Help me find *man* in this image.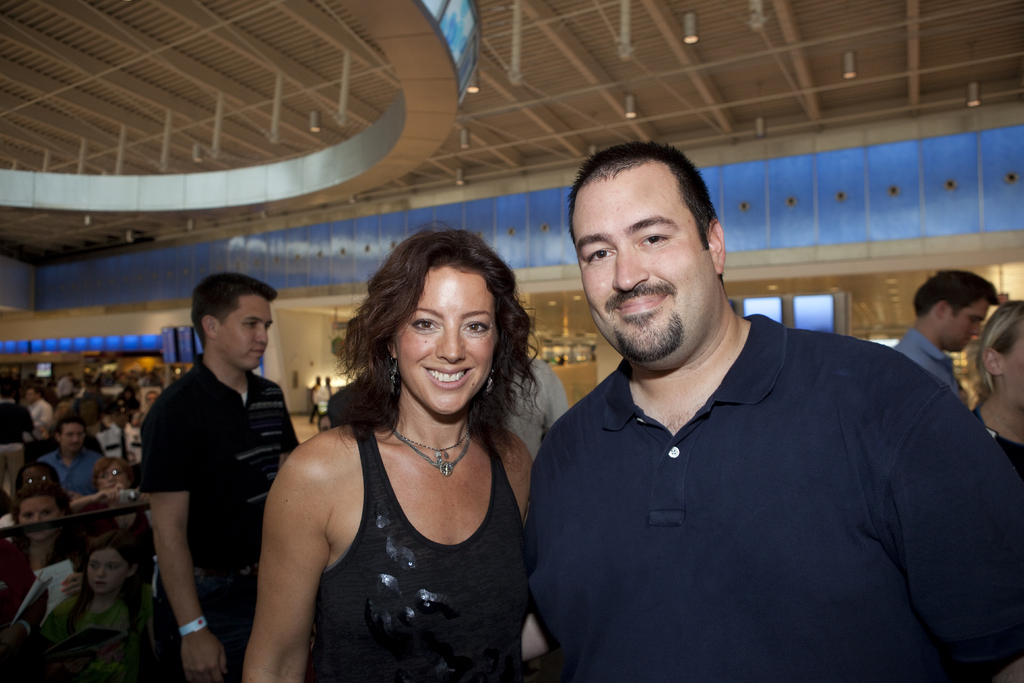
Found it: rect(21, 382, 53, 445).
